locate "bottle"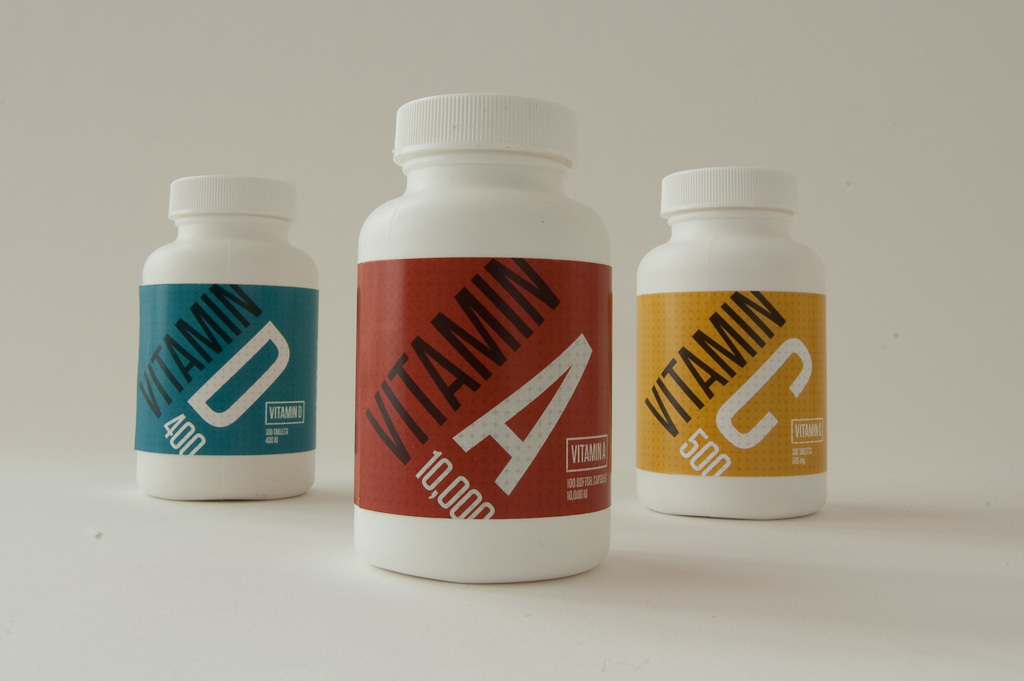
(120, 168, 325, 497)
